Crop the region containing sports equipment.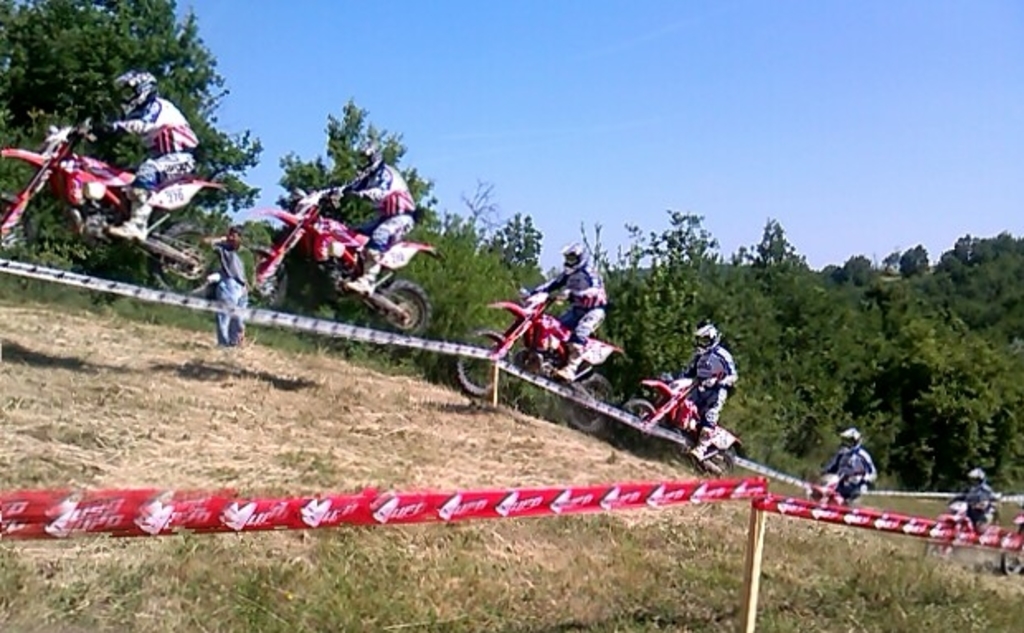
Crop region: (109,71,159,122).
